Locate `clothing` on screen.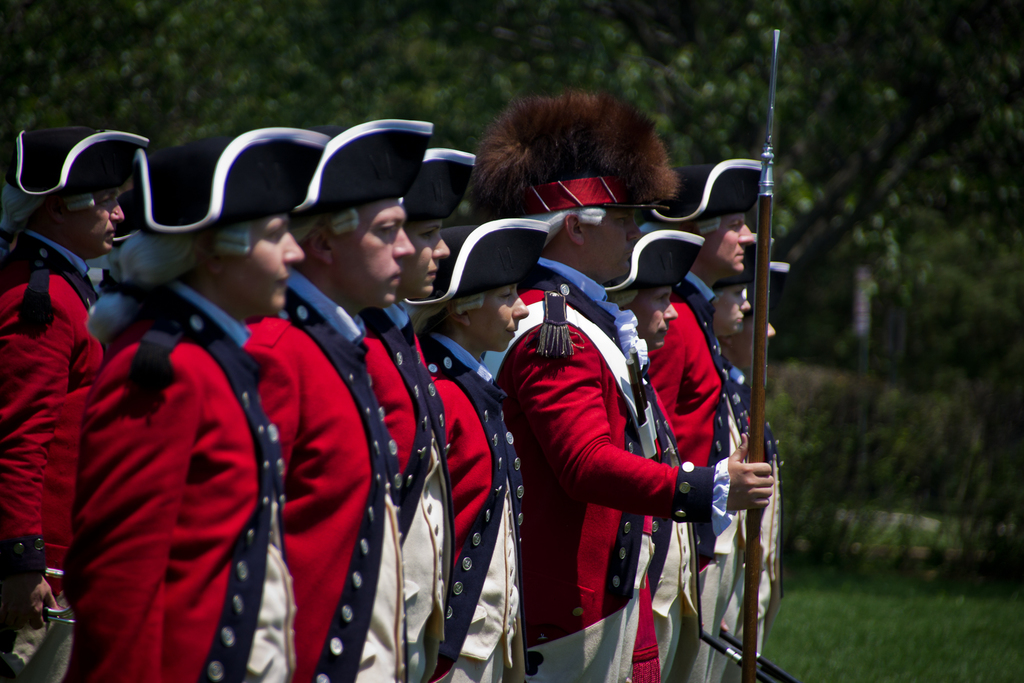
On screen at [376,299,449,682].
